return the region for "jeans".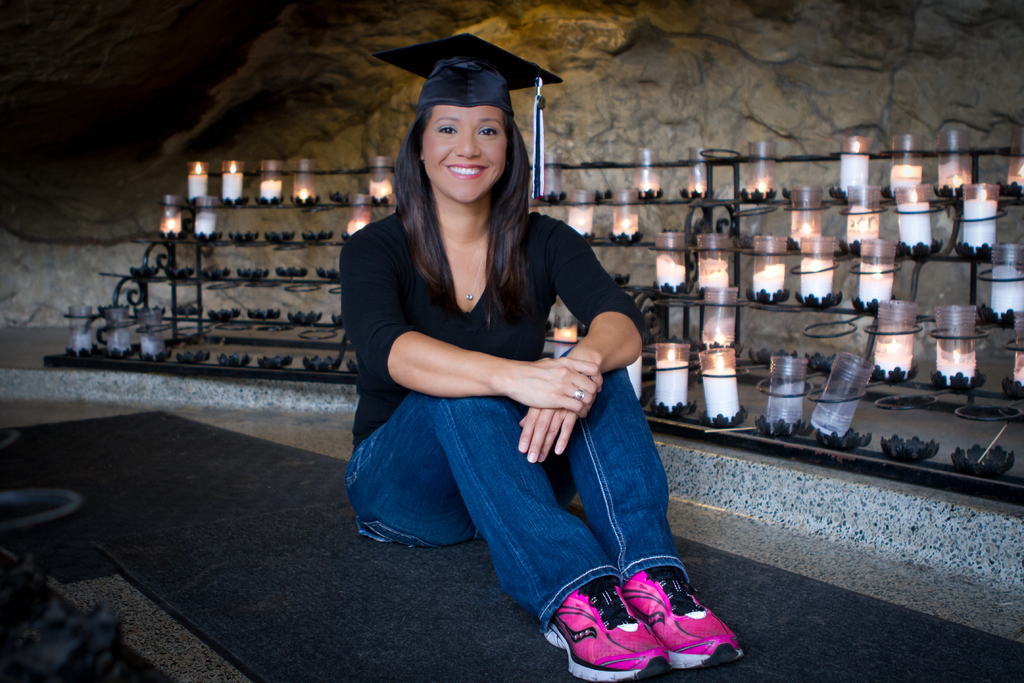
{"left": 369, "top": 332, "right": 685, "bottom": 633}.
